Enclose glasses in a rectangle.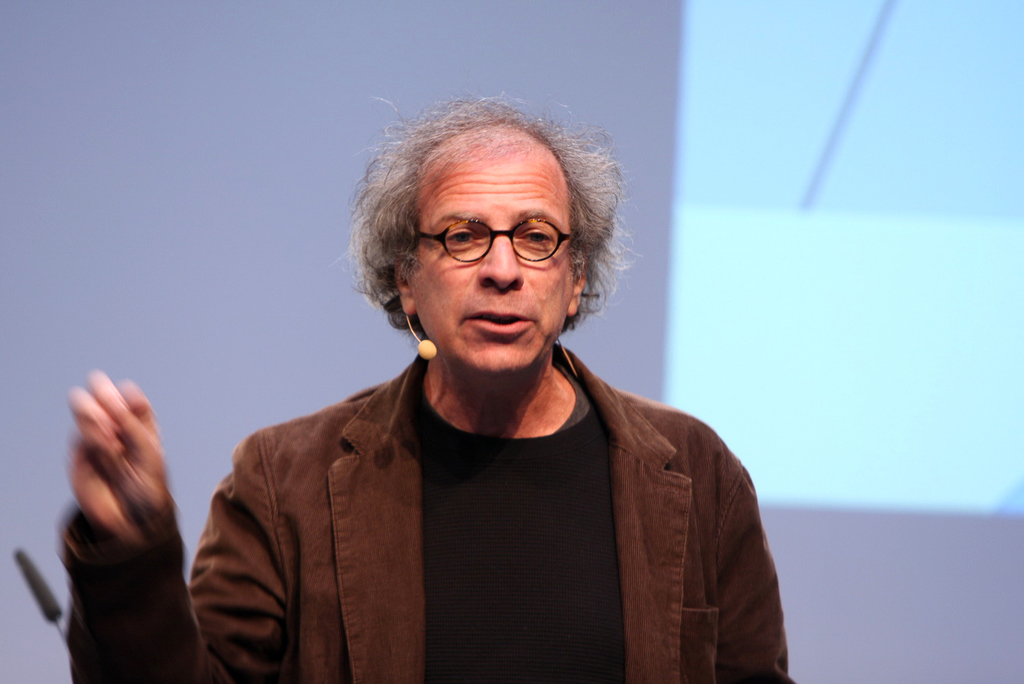
(left=407, top=218, right=571, bottom=267).
